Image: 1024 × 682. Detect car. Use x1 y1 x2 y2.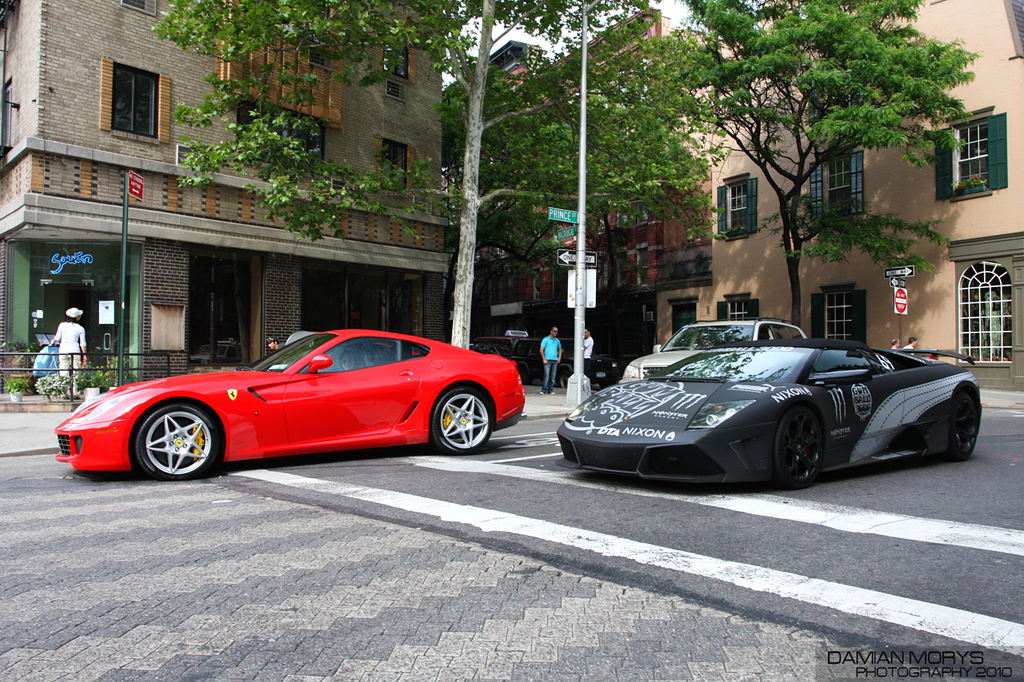
554 338 978 490.
